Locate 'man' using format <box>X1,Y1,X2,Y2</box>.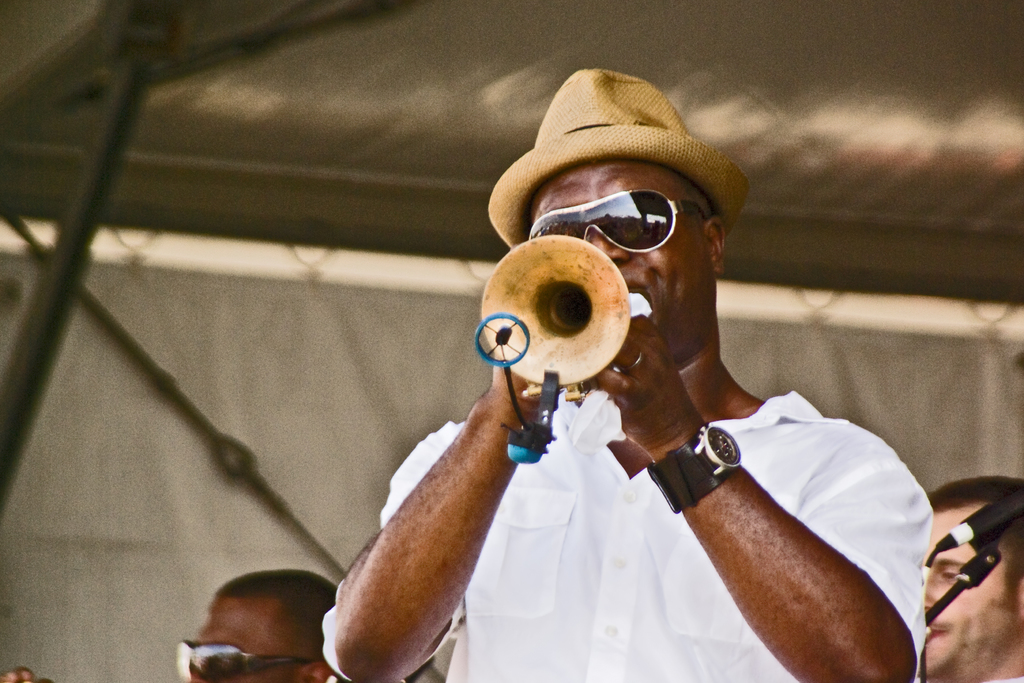
<box>916,476,1023,682</box>.
